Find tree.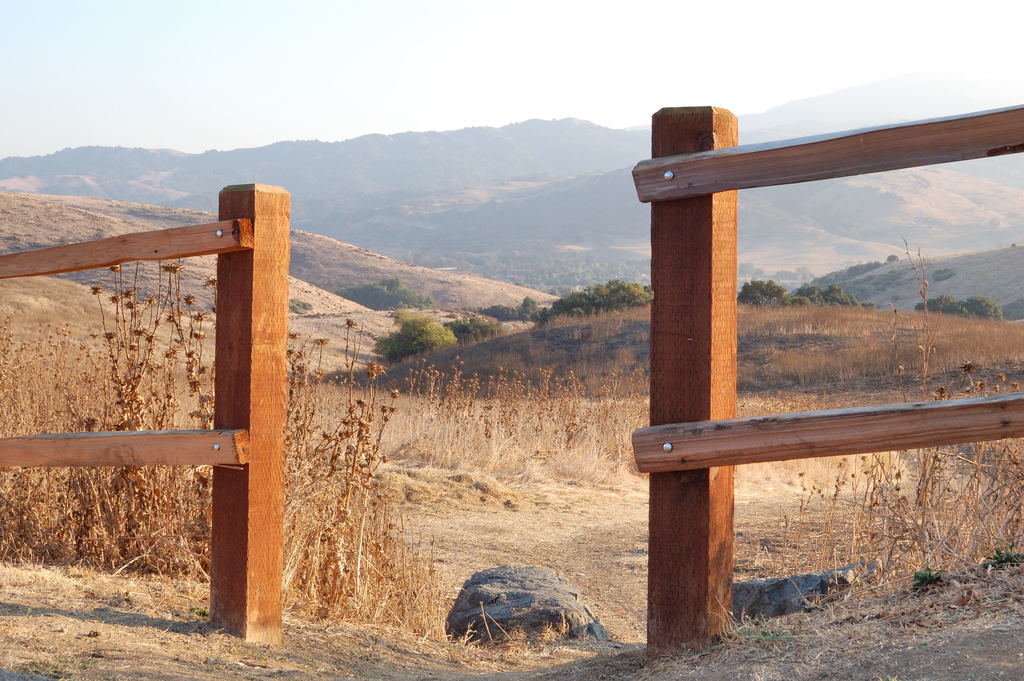
[742, 275, 796, 315].
